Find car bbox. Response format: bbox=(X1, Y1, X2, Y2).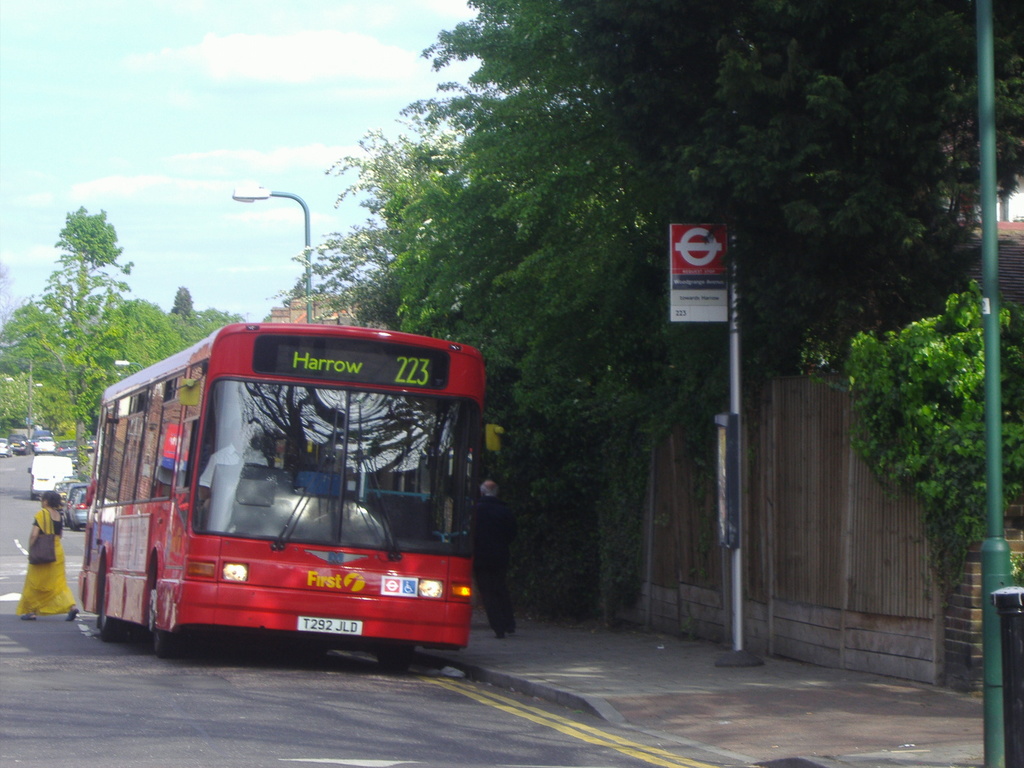
bbox=(0, 439, 12, 458).
